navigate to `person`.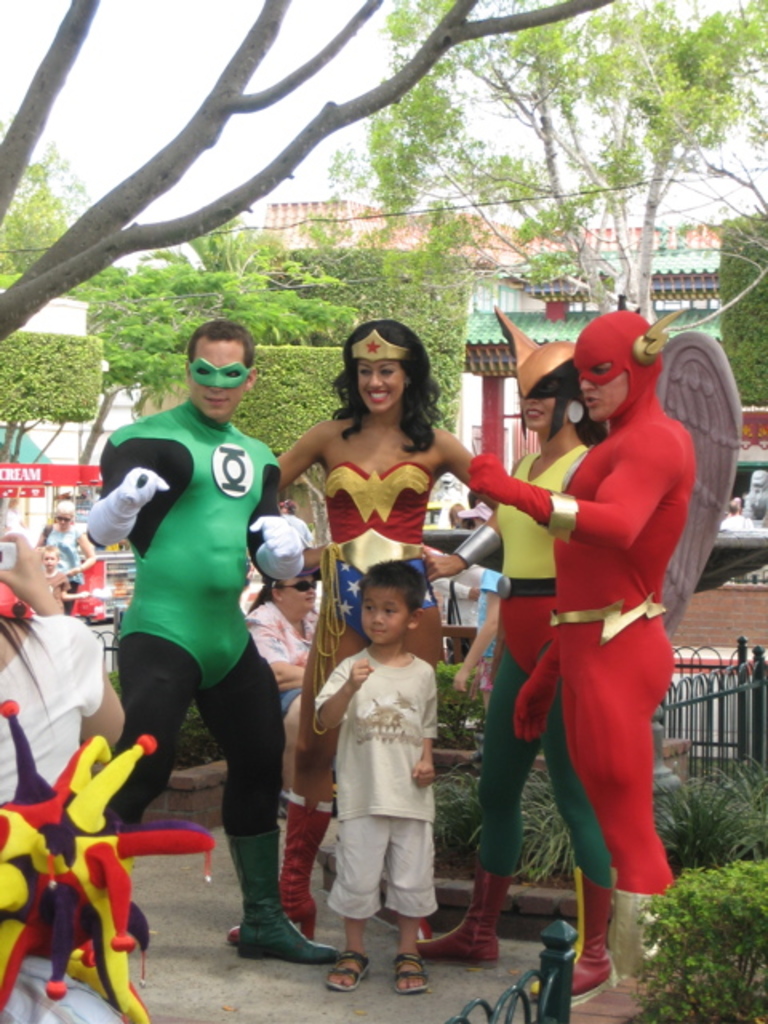
Navigation target: 0, 522, 128, 813.
